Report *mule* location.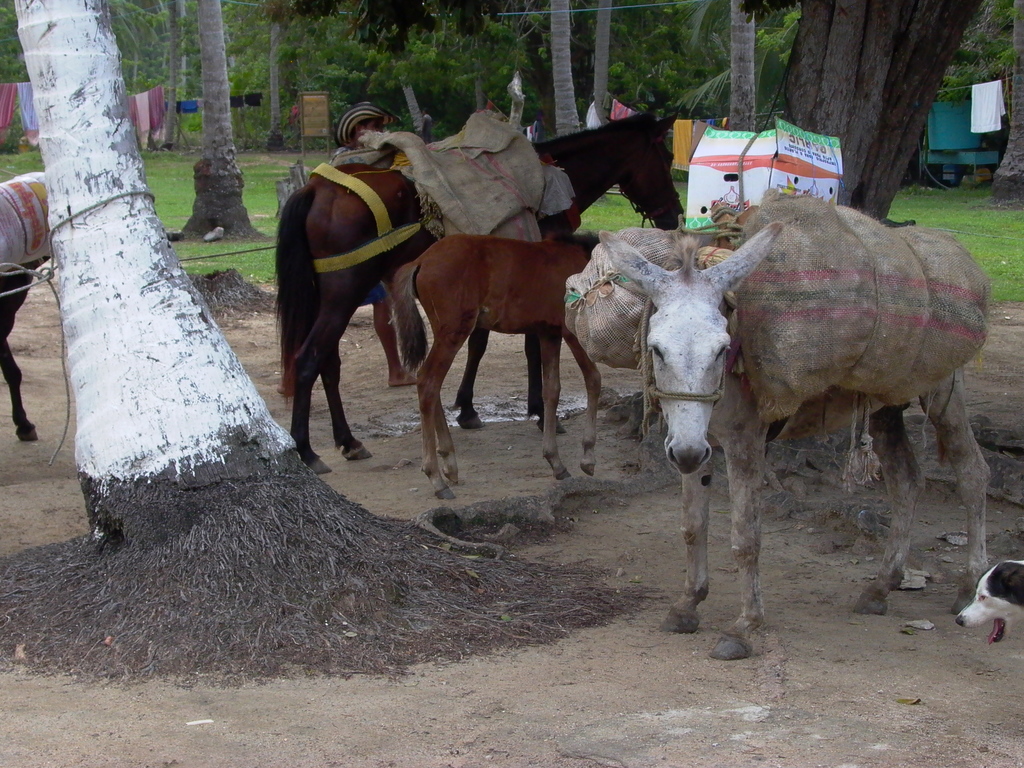
Report: (x1=0, y1=167, x2=54, y2=447).
